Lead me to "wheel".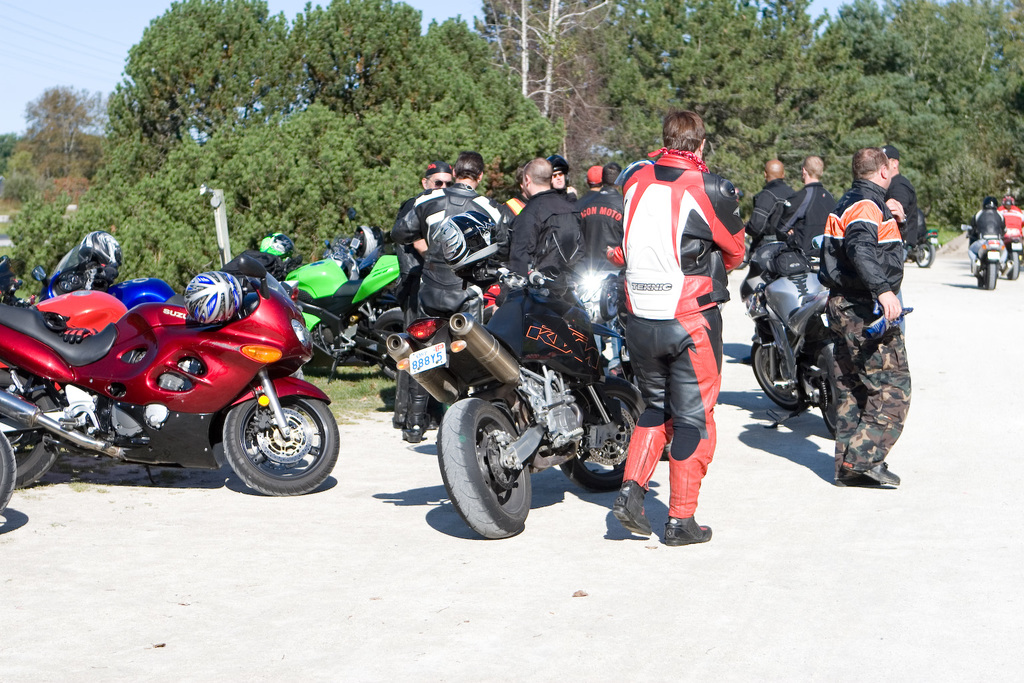
Lead to 0 440 17 513.
